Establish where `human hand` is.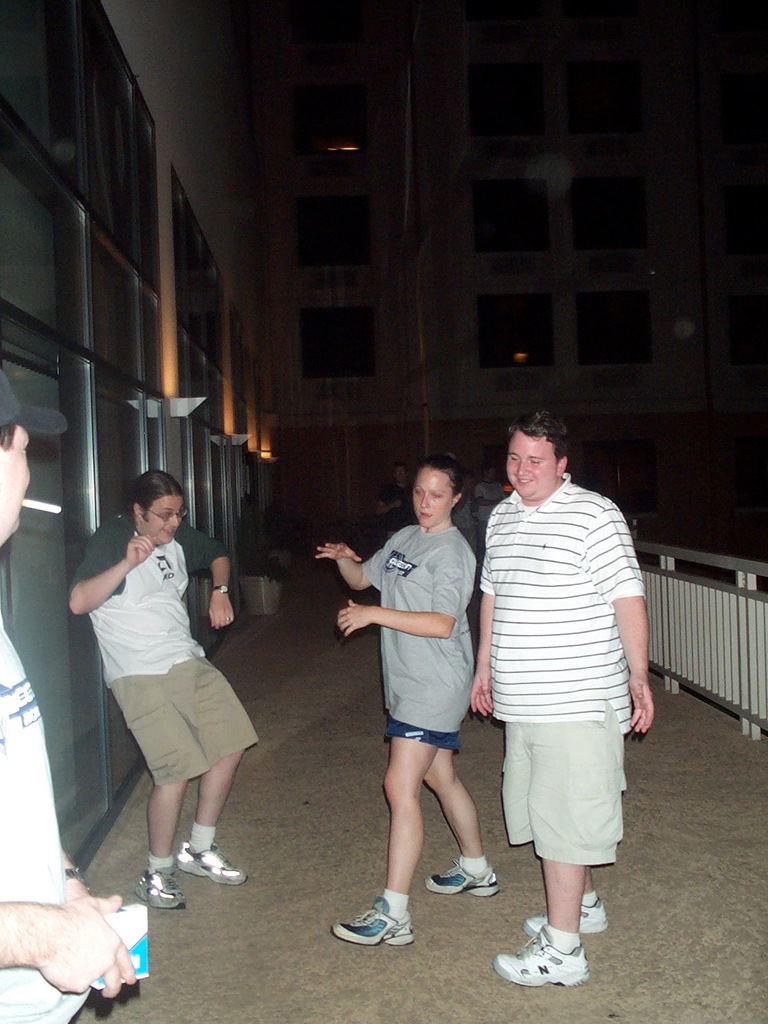
Established at (left=210, top=594, right=236, bottom=630).
